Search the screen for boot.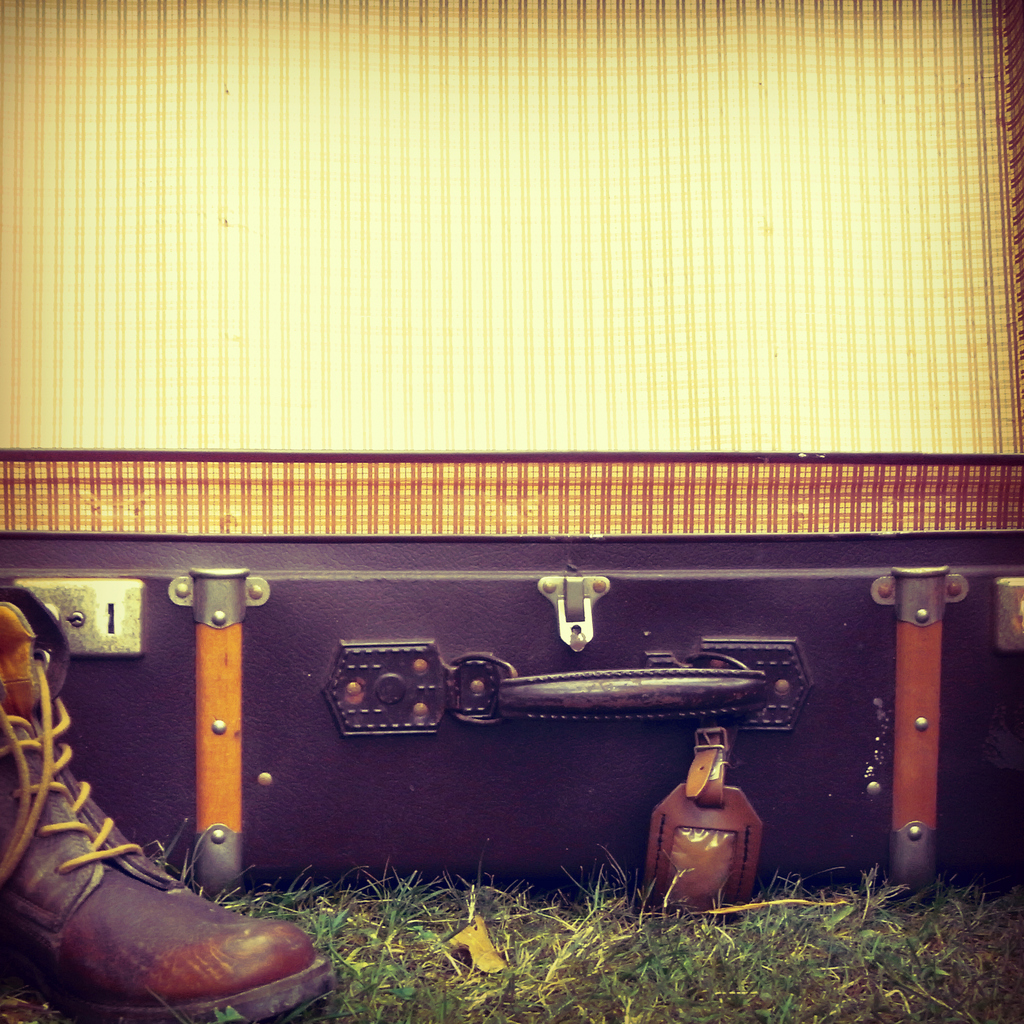
Found at region(0, 582, 333, 1023).
